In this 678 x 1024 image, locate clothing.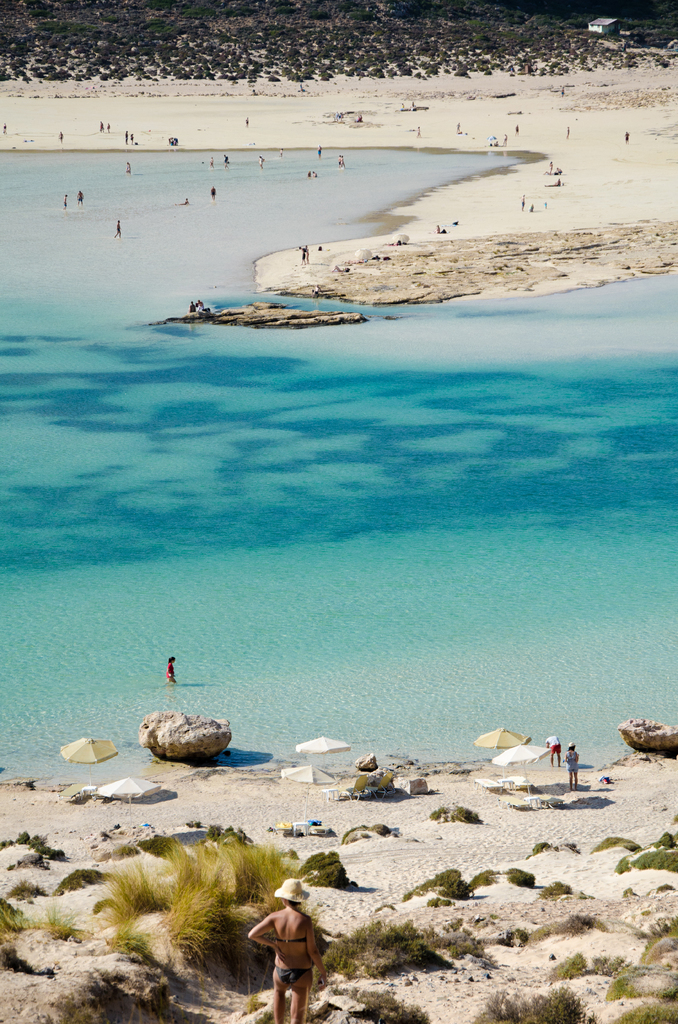
Bounding box: 554,164,564,178.
